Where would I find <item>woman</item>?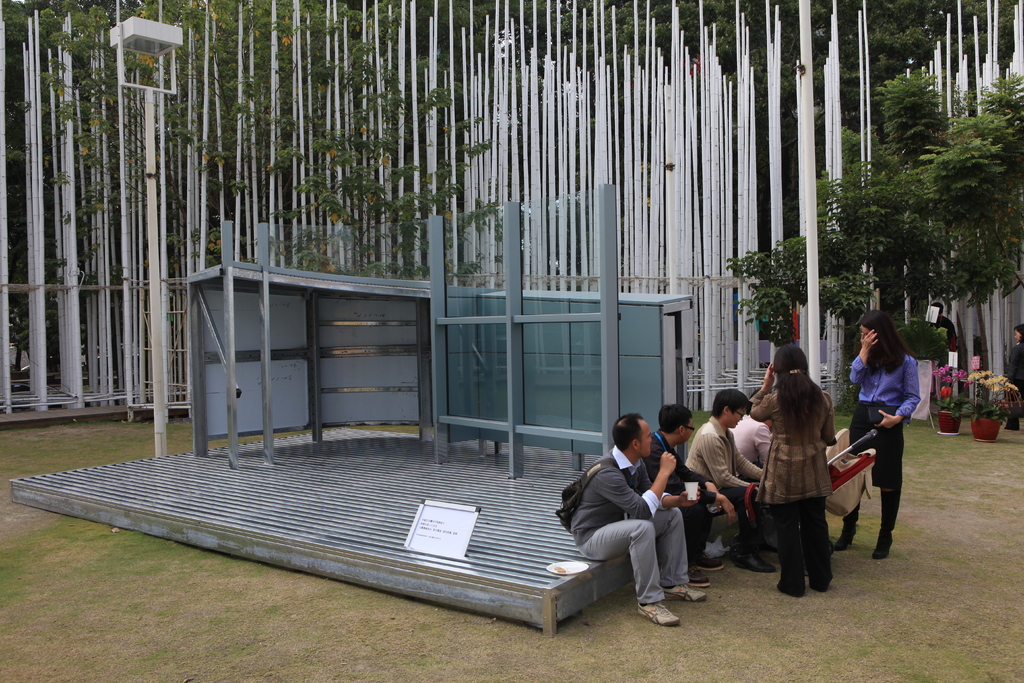
At bbox=[833, 308, 920, 562].
